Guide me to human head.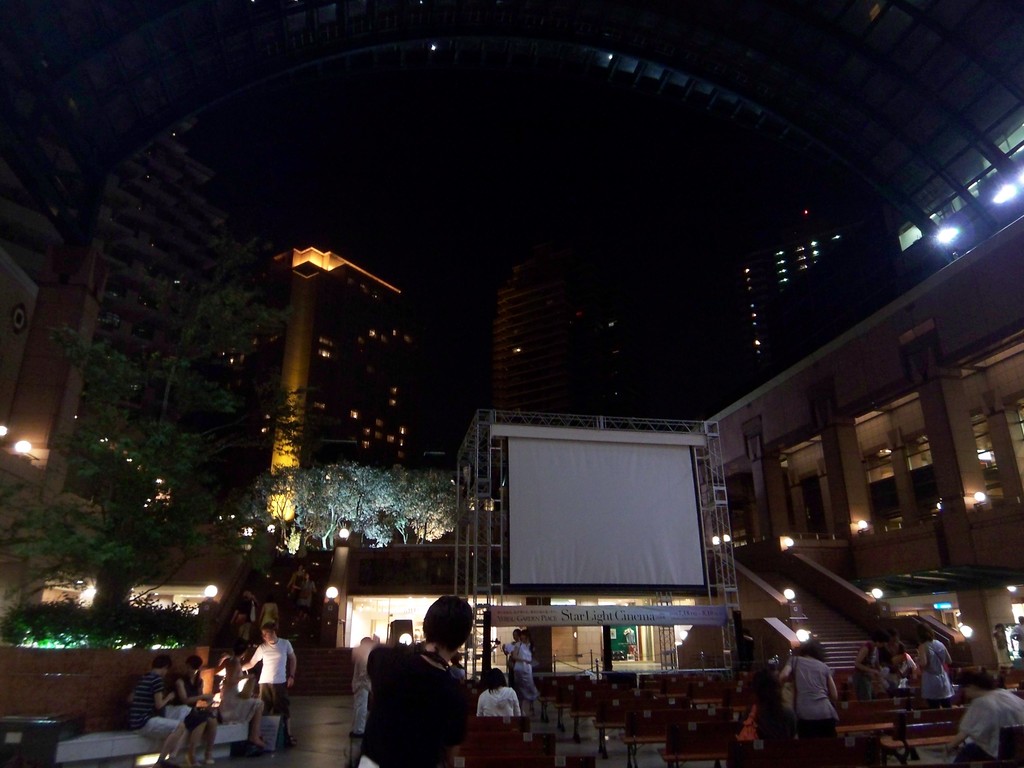
Guidance: box=[420, 595, 472, 650].
